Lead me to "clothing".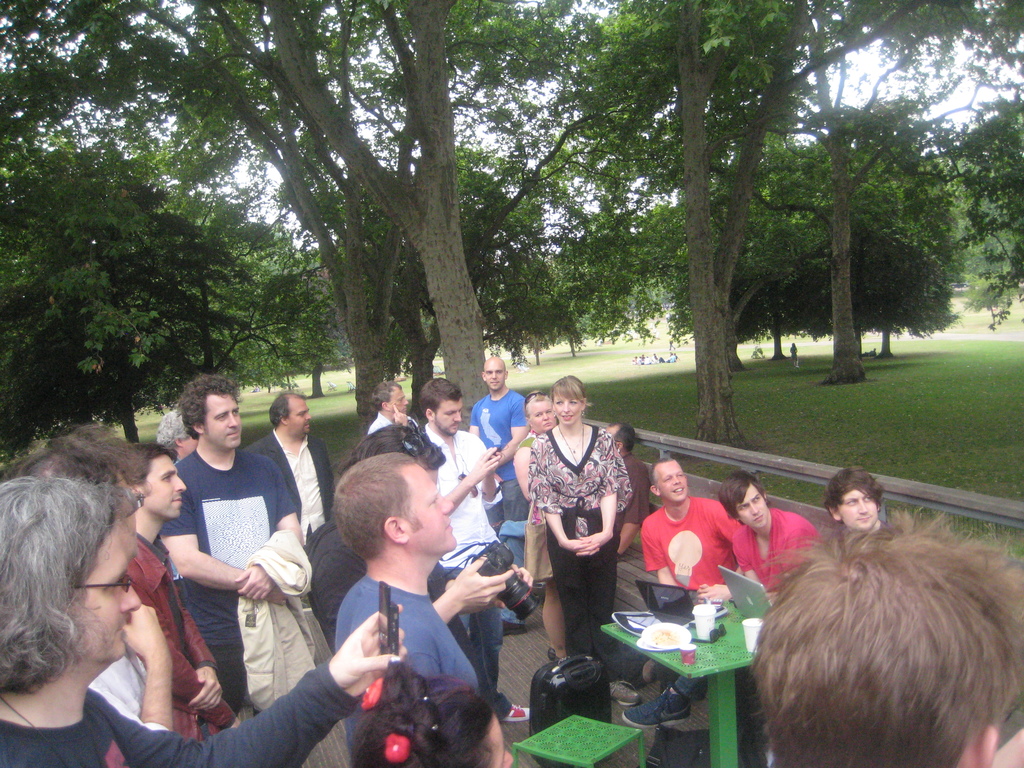
Lead to crop(369, 417, 415, 434).
